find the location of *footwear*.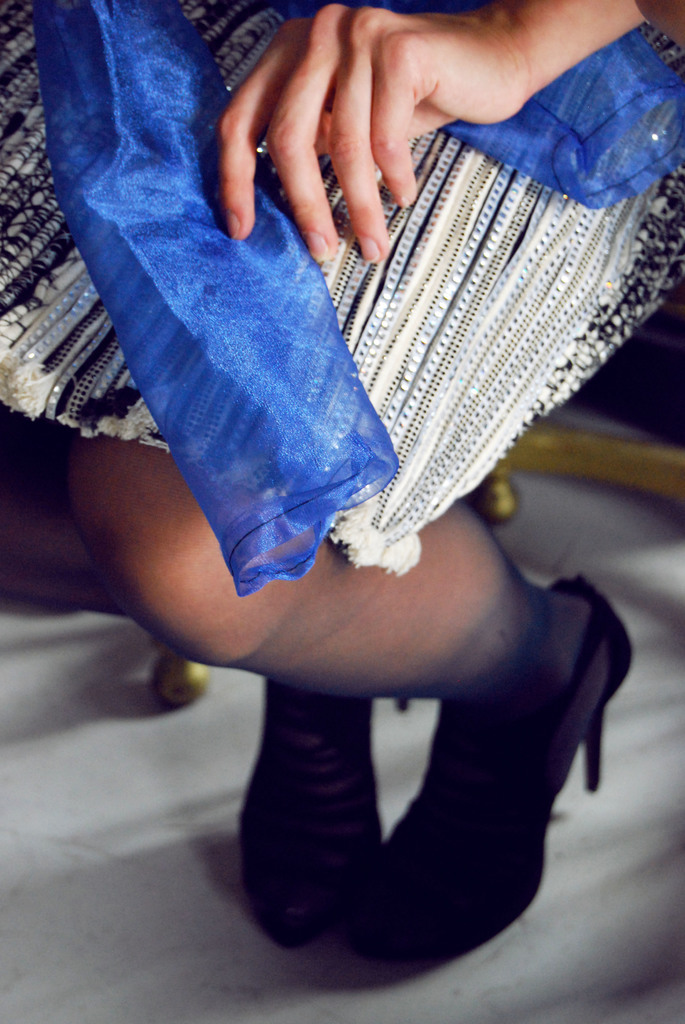
Location: detection(227, 684, 416, 953).
